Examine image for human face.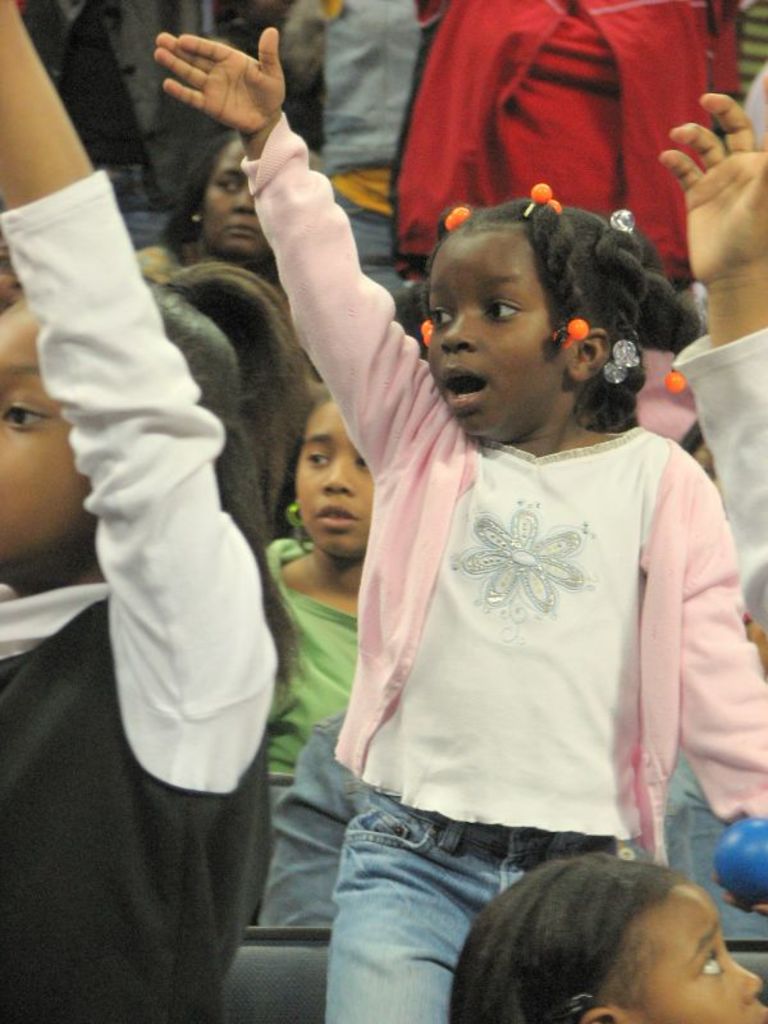
Examination result: bbox=[293, 396, 383, 556].
